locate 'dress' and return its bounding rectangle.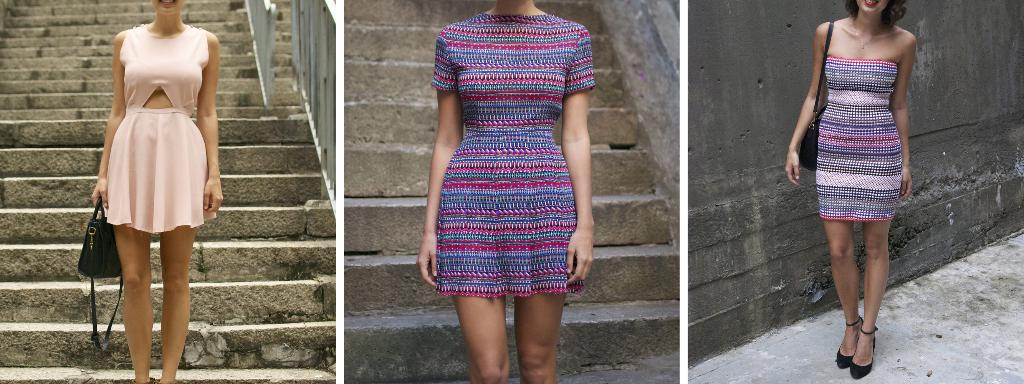
(102, 19, 219, 238).
